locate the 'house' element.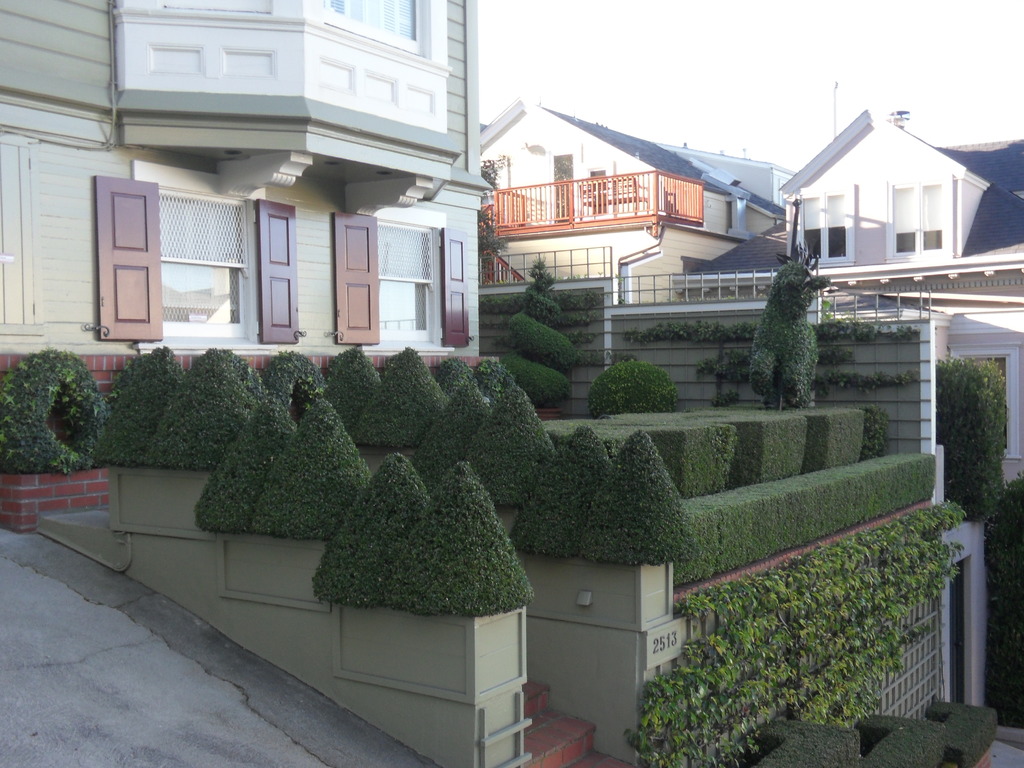
Element bbox: Rect(486, 104, 788, 312).
